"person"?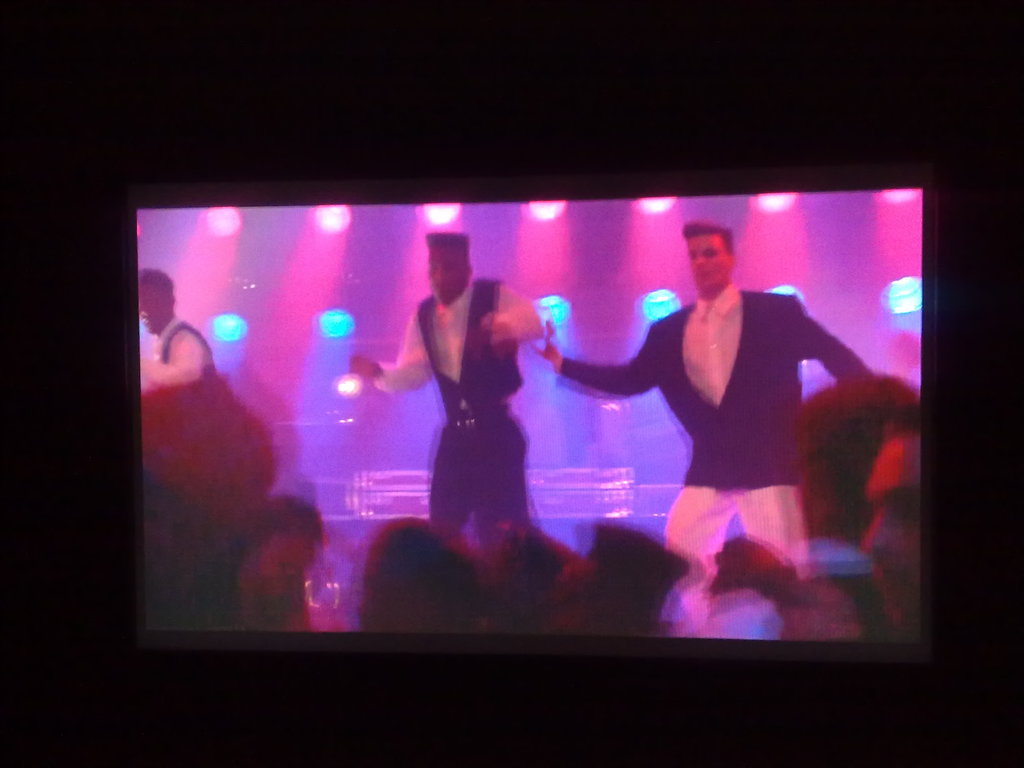
BBox(529, 225, 925, 653)
